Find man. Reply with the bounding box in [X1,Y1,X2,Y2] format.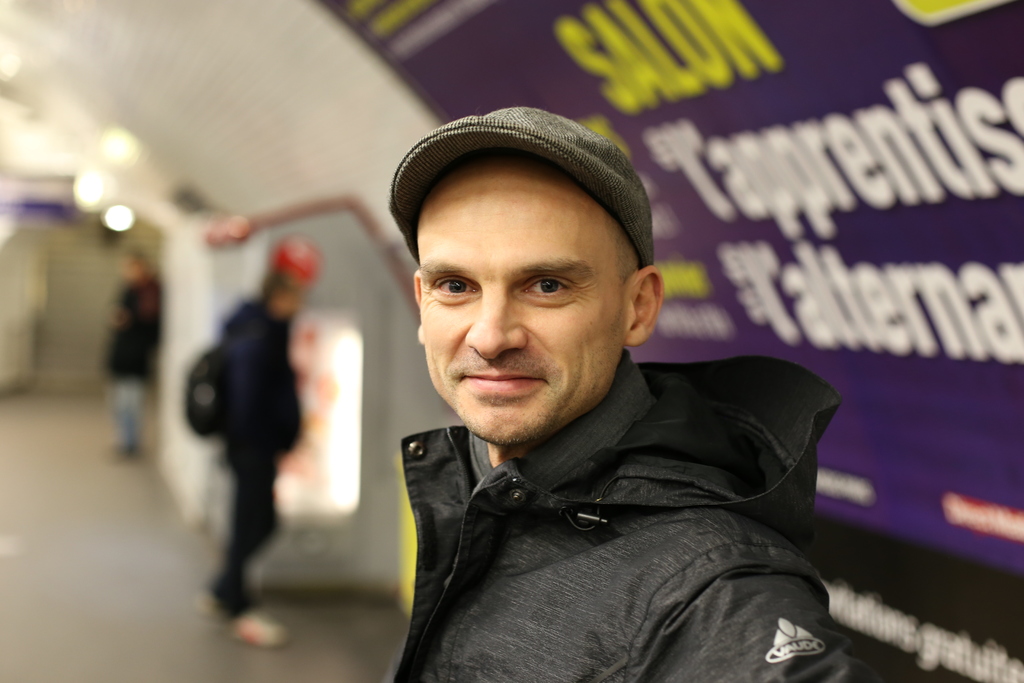
[337,134,838,664].
